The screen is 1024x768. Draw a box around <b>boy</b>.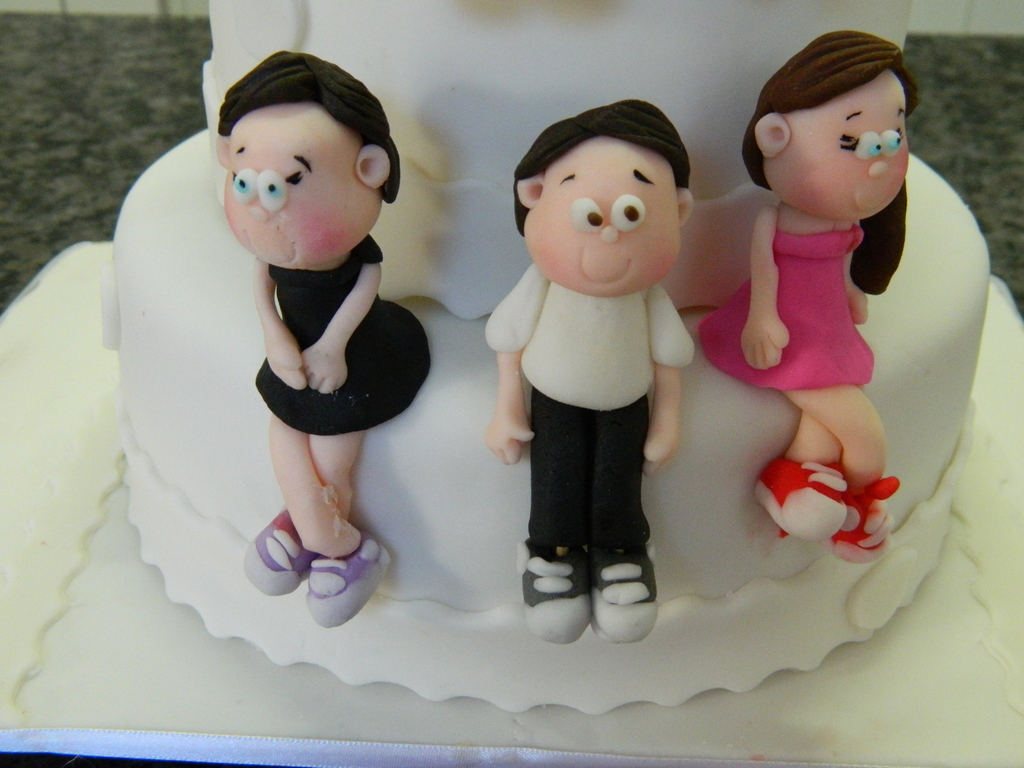
479 153 700 609.
